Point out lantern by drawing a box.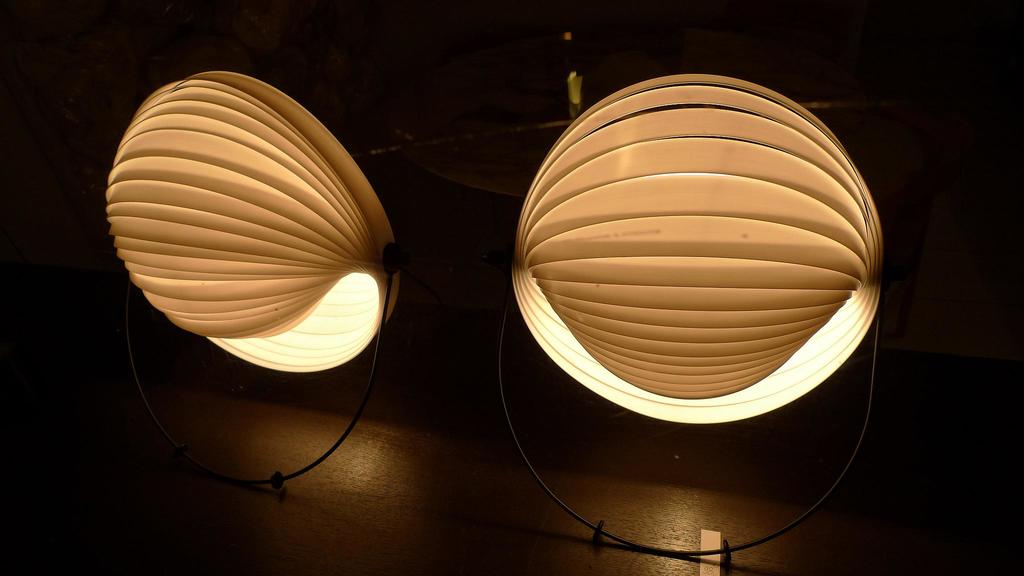
locate(495, 77, 884, 559).
